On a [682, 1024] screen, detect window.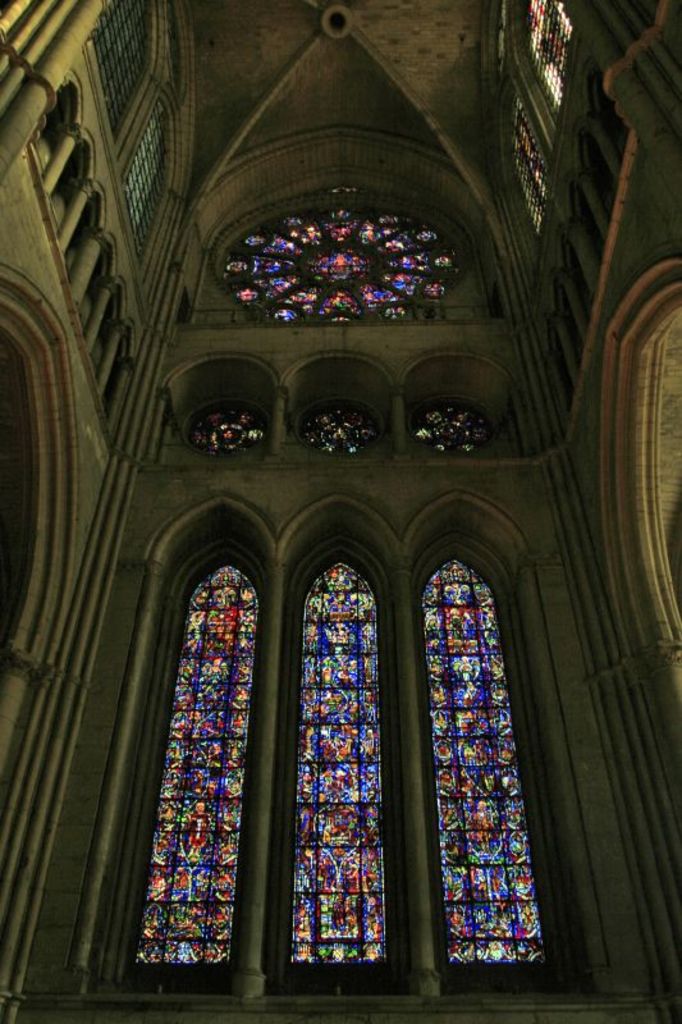
x1=198, y1=387, x2=260, y2=458.
